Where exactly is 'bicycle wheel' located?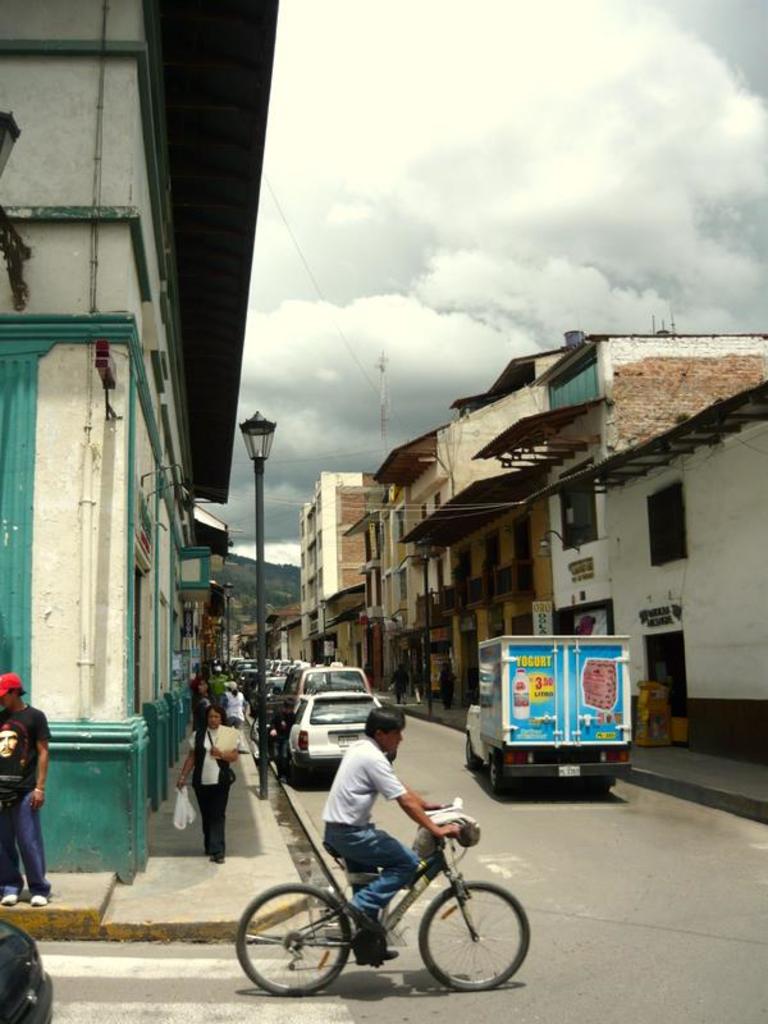
Its bounding box is l=233, t=881, r=355, b=993.
